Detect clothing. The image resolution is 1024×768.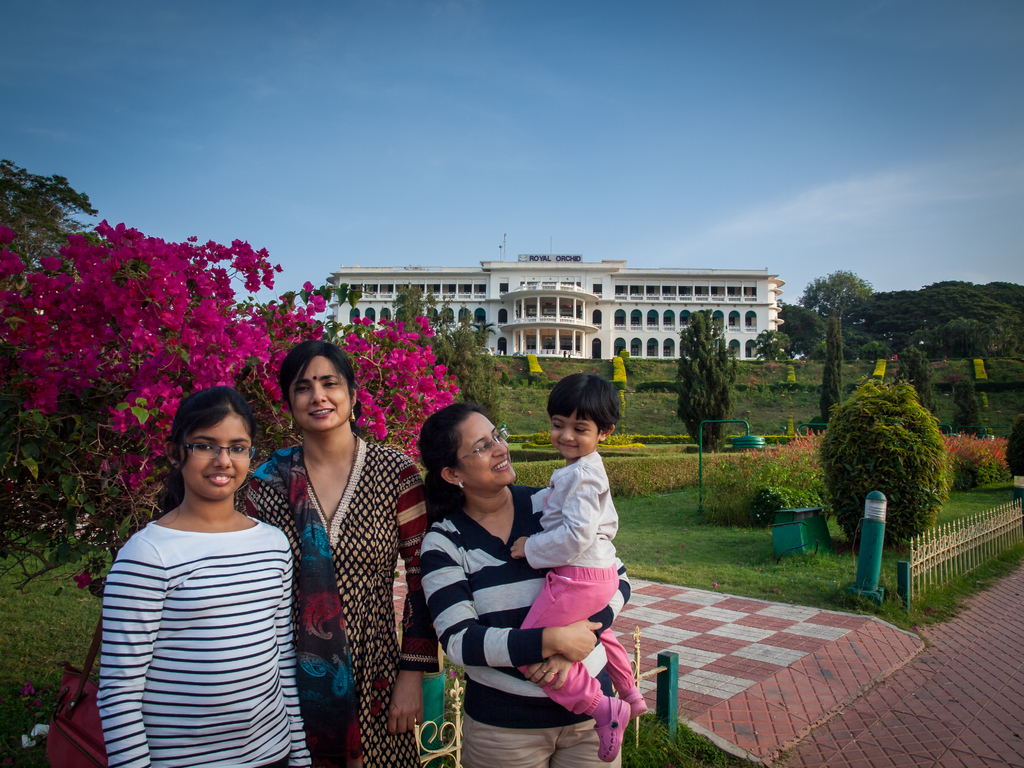
Rect(250, 429, 440, 765).
